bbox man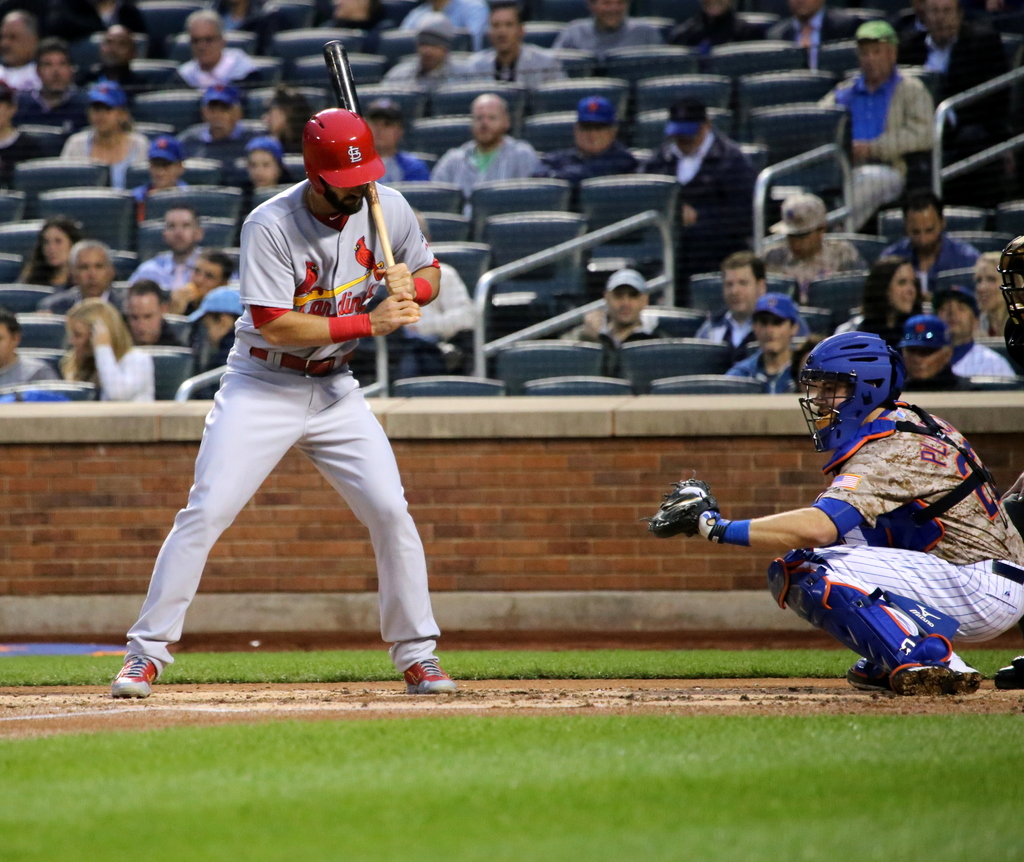
{"x1": 0, "y1": 5, "x2": 51, "y2": 96}
